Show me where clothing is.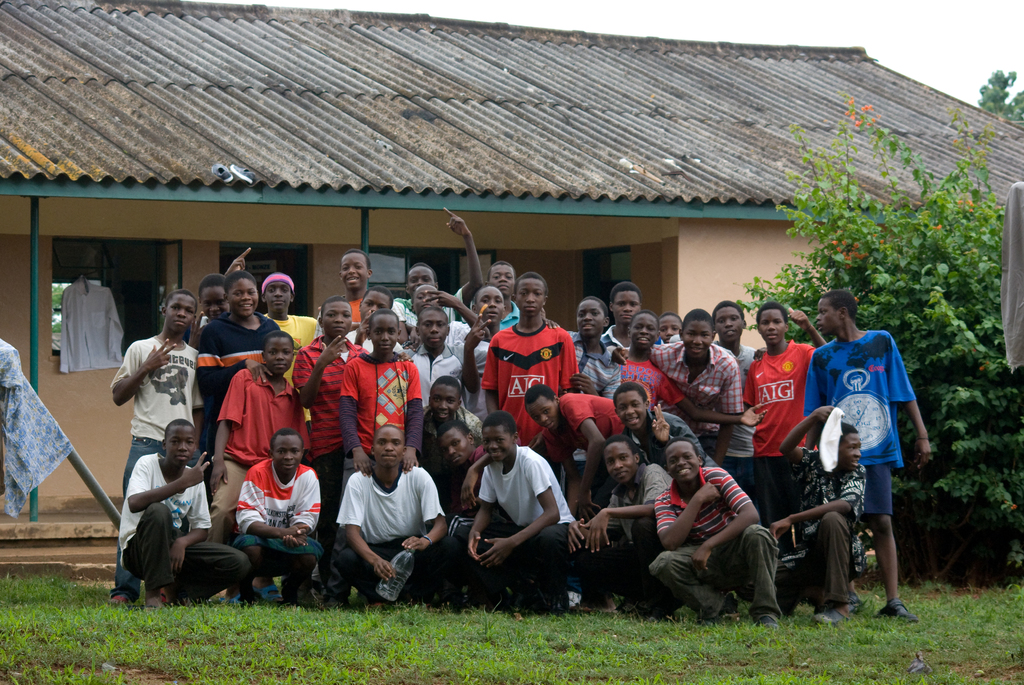
clothing is at bbox=(413, 336, 479, 414).
